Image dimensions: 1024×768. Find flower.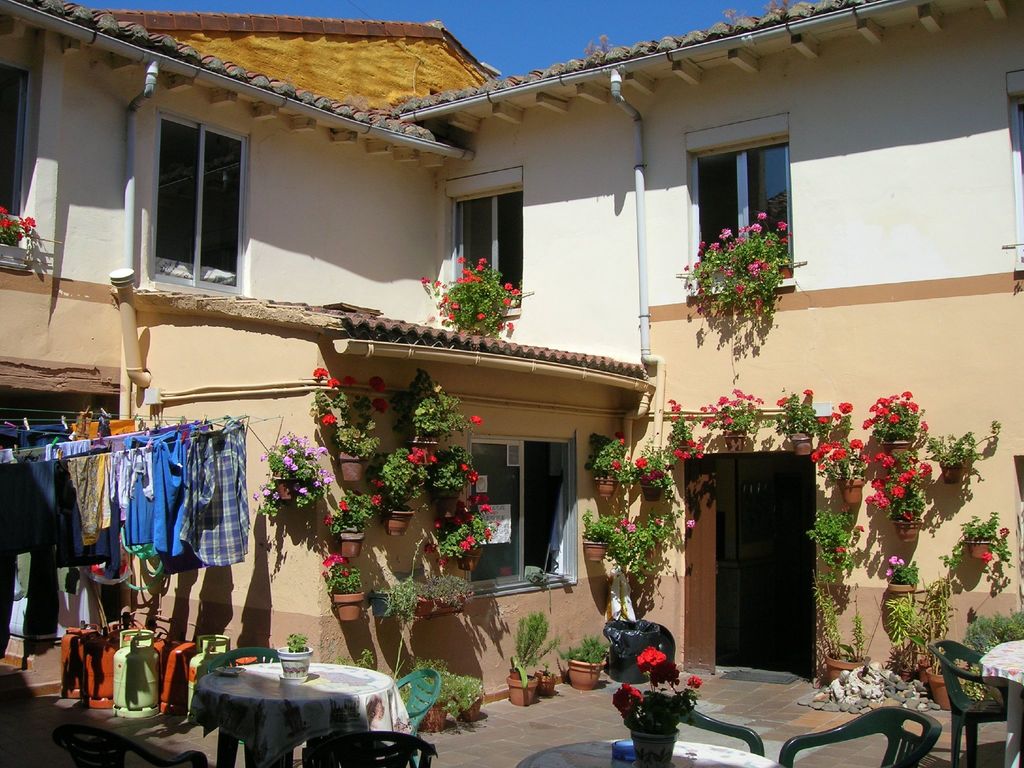
{"left": 341, "top": 373, "right": 353, "bottom": 384}.
